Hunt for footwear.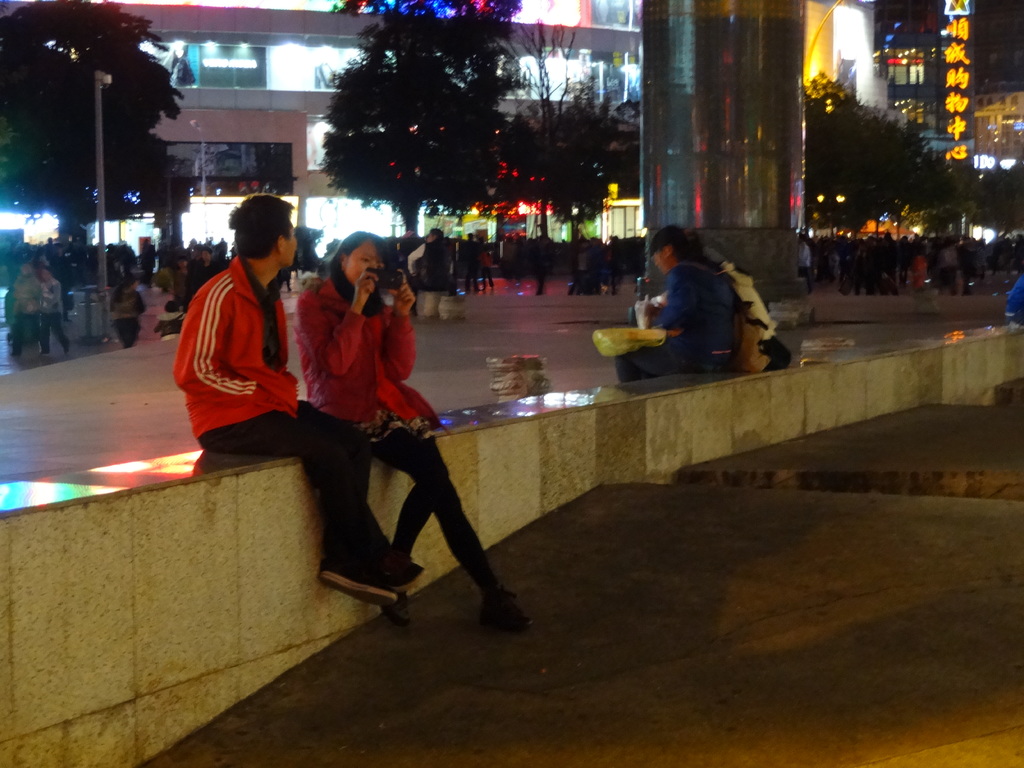
Hunted down at box=[390, 561, 420, 593].
